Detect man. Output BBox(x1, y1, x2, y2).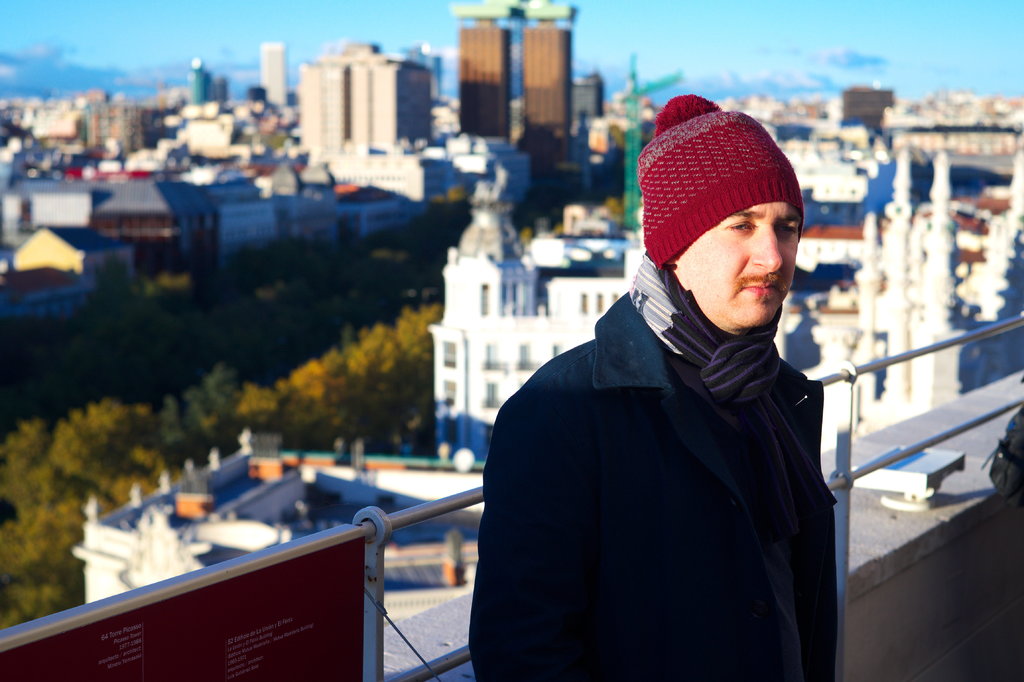
BBox(499, 98, 908, 681).
